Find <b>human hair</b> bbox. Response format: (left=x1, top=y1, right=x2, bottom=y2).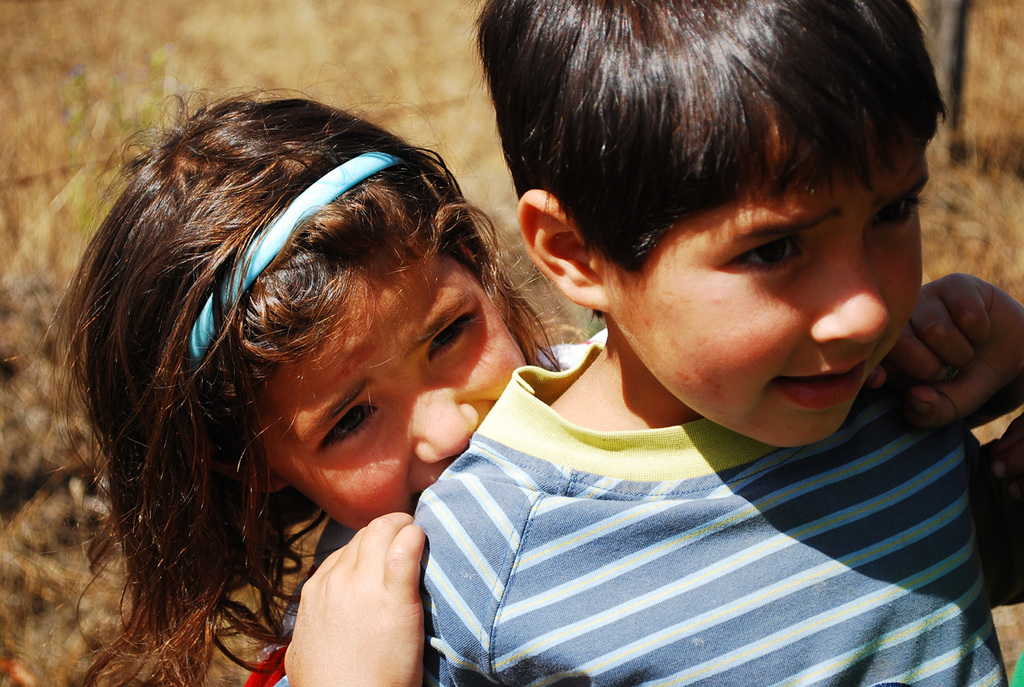
(left=72, top=102, right=501, bottom=653).
